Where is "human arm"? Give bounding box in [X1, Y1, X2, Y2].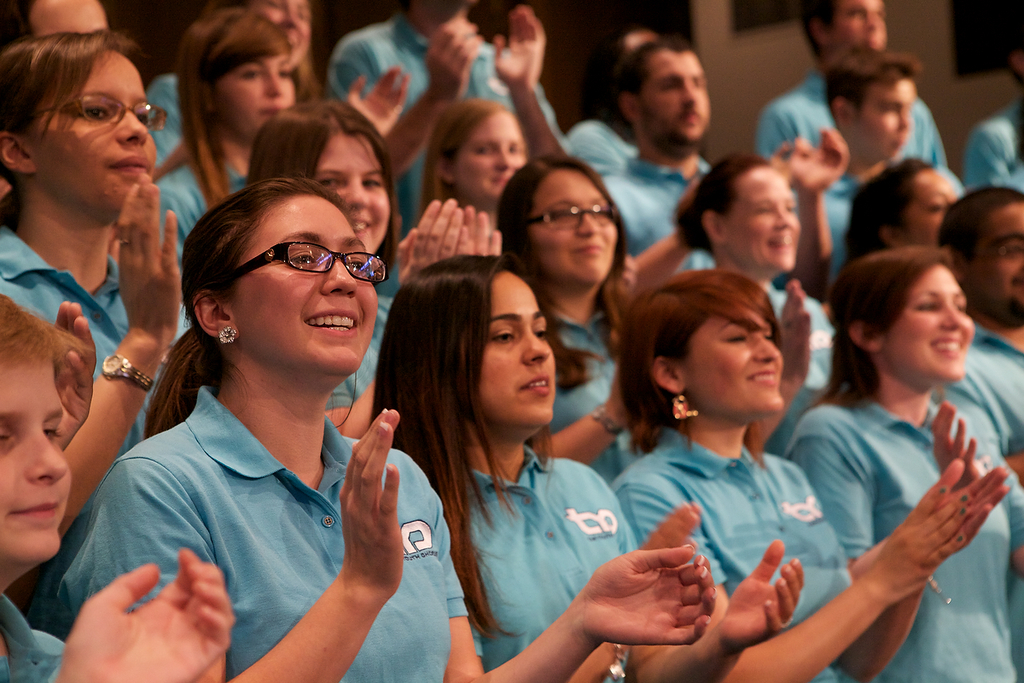
[472, 214, 509, 254].
